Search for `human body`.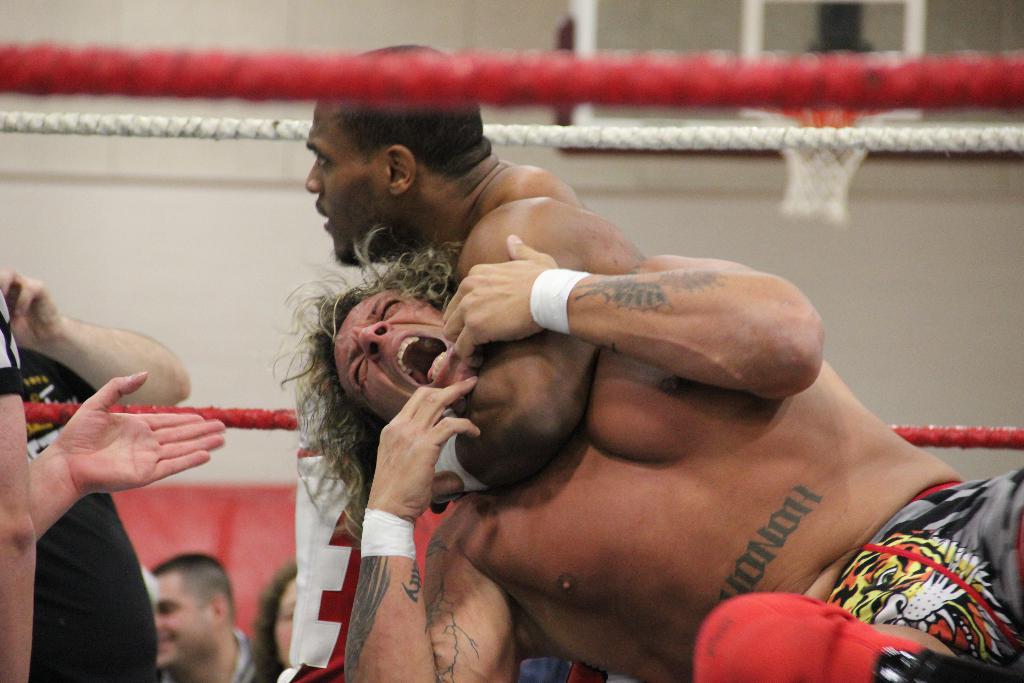
Found at l=344, t=231, r=1023, b=682.
